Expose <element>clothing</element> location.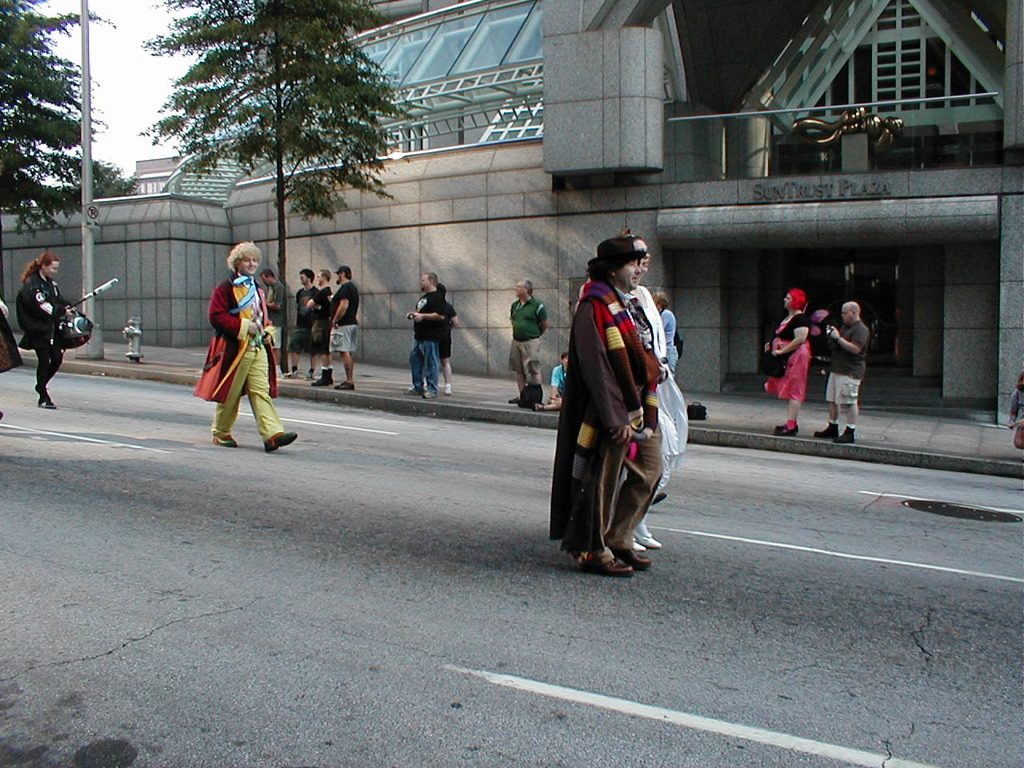
Exposed at 328:282:357:358.
